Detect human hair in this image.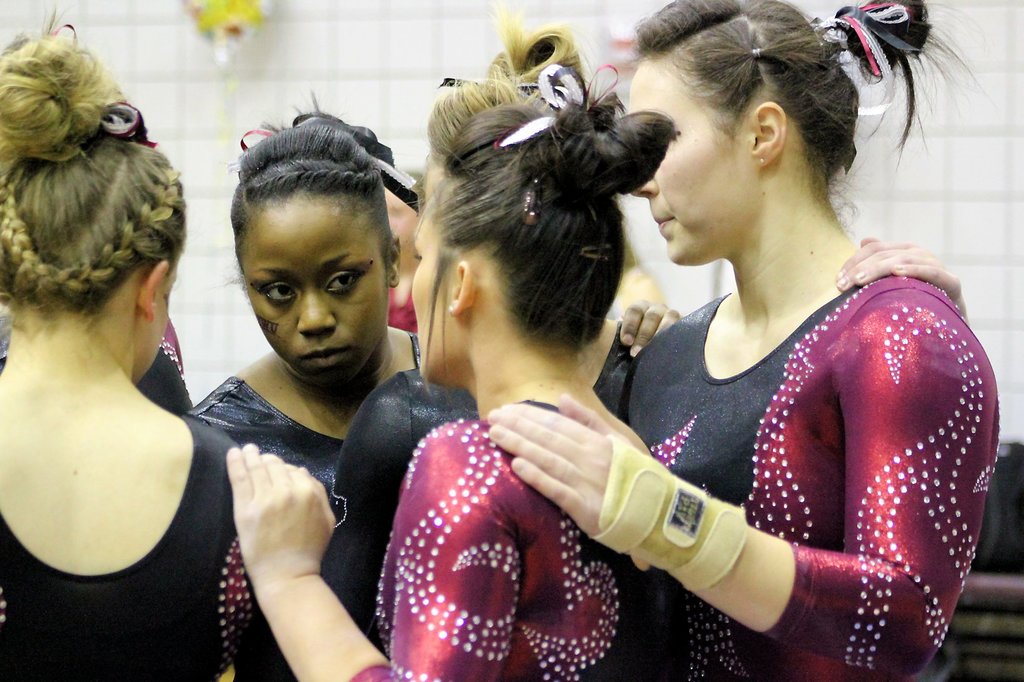
Detection: 628,0,981,187.
